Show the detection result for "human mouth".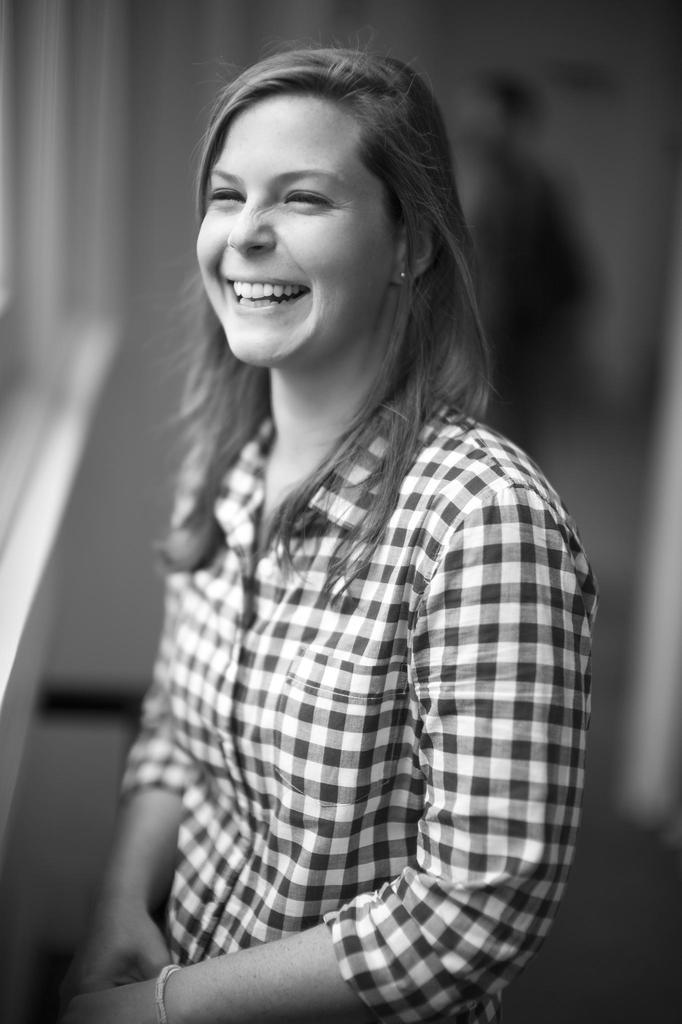
left=210, top=255, right=335, bottom=320.
